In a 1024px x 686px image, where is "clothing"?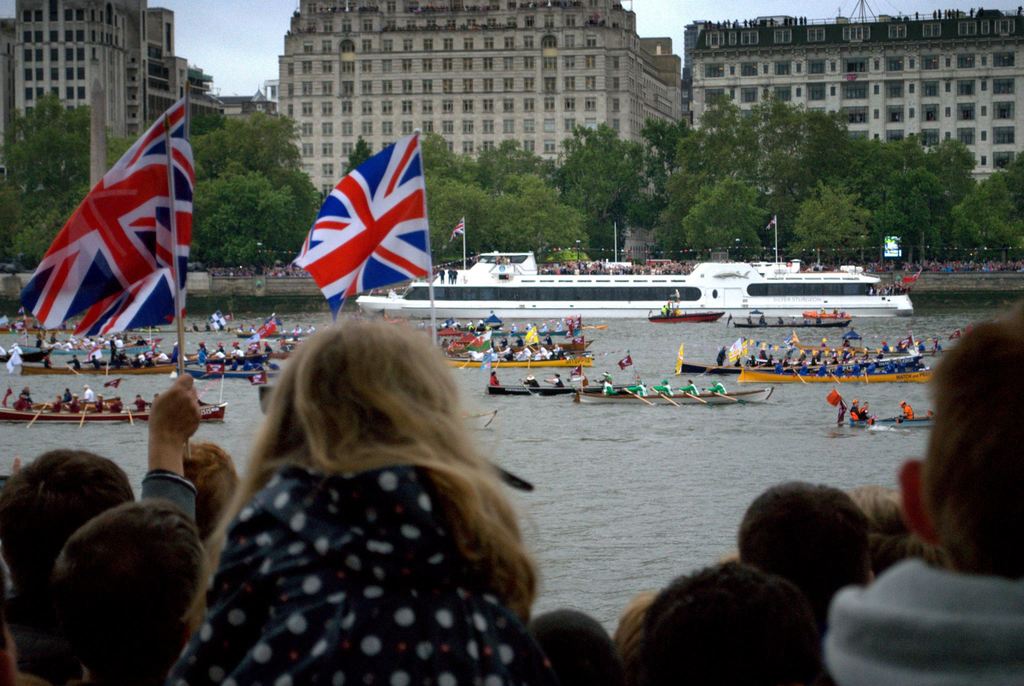
(x1=447, y1=270, x2=452, y2=282).
